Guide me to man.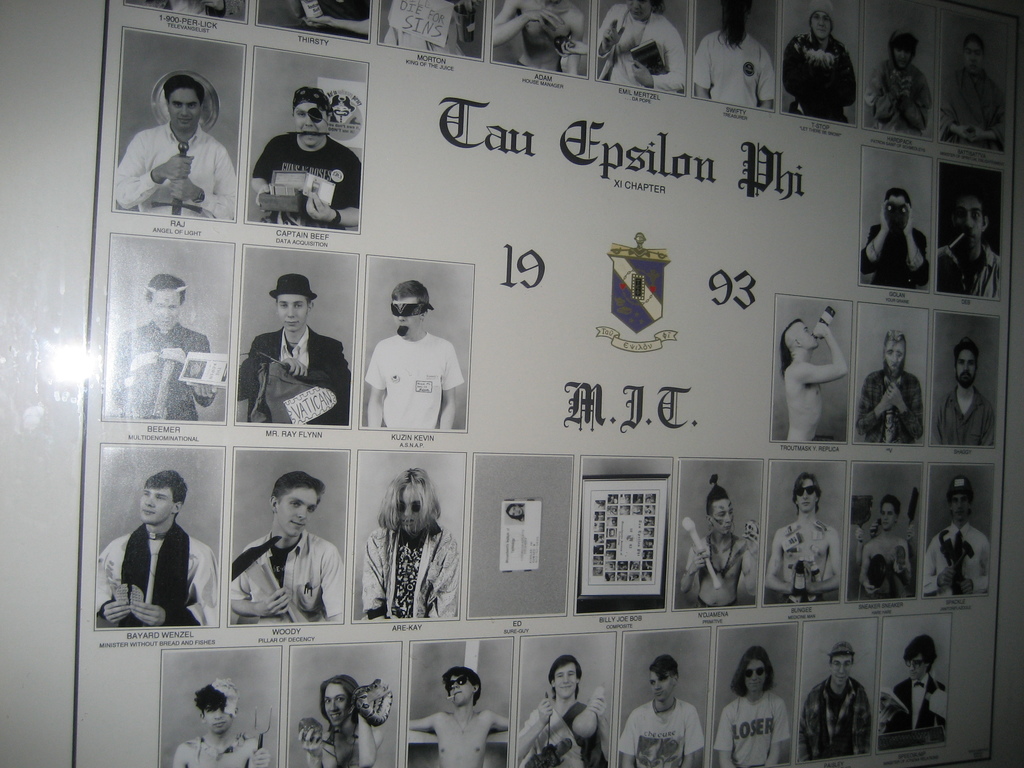
Guidance: <region>171, 683, 270, 767</region>.
